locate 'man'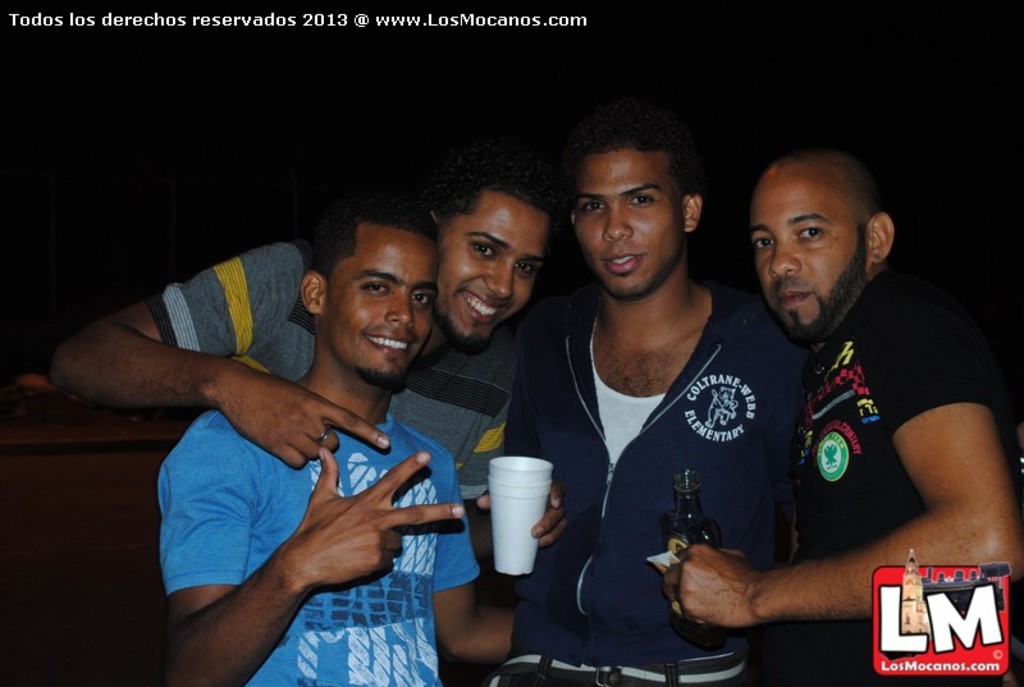
[left=655, top=138, right=1023, bottom=686]
